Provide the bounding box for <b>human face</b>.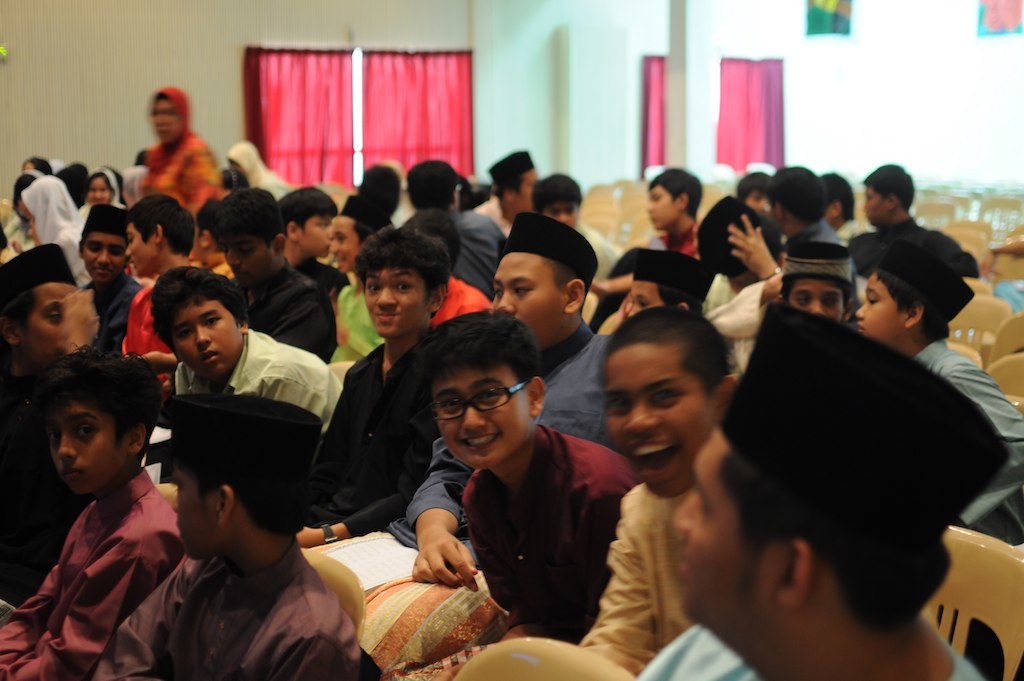
<region>20, 273, 59, 371</region>.
